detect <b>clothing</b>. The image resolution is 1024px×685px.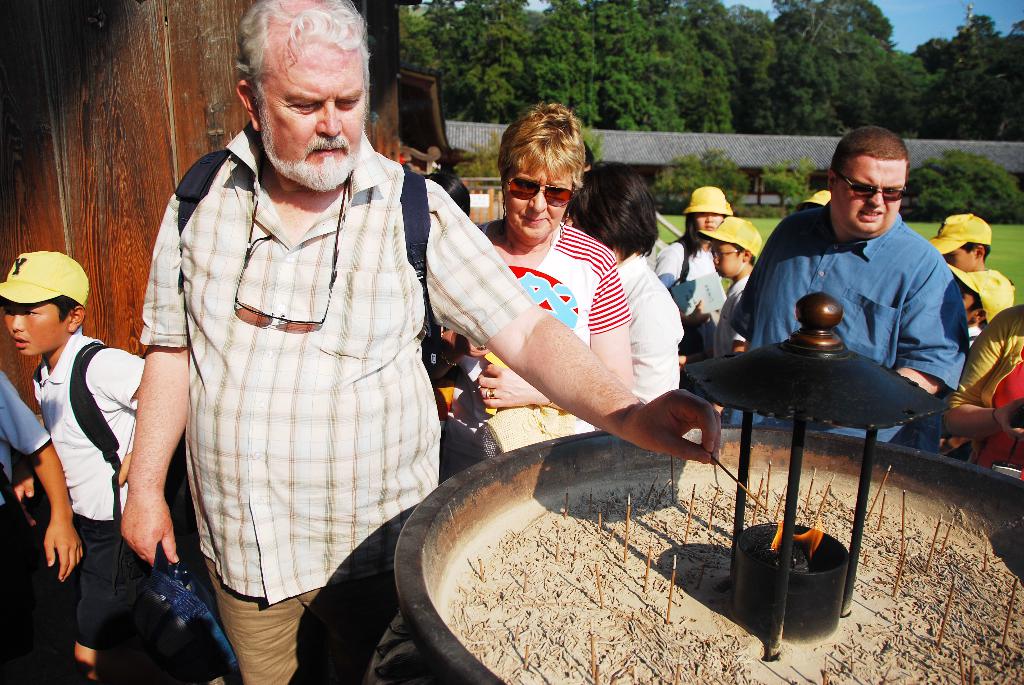
<region>0, 370, 44, 684</region>.
